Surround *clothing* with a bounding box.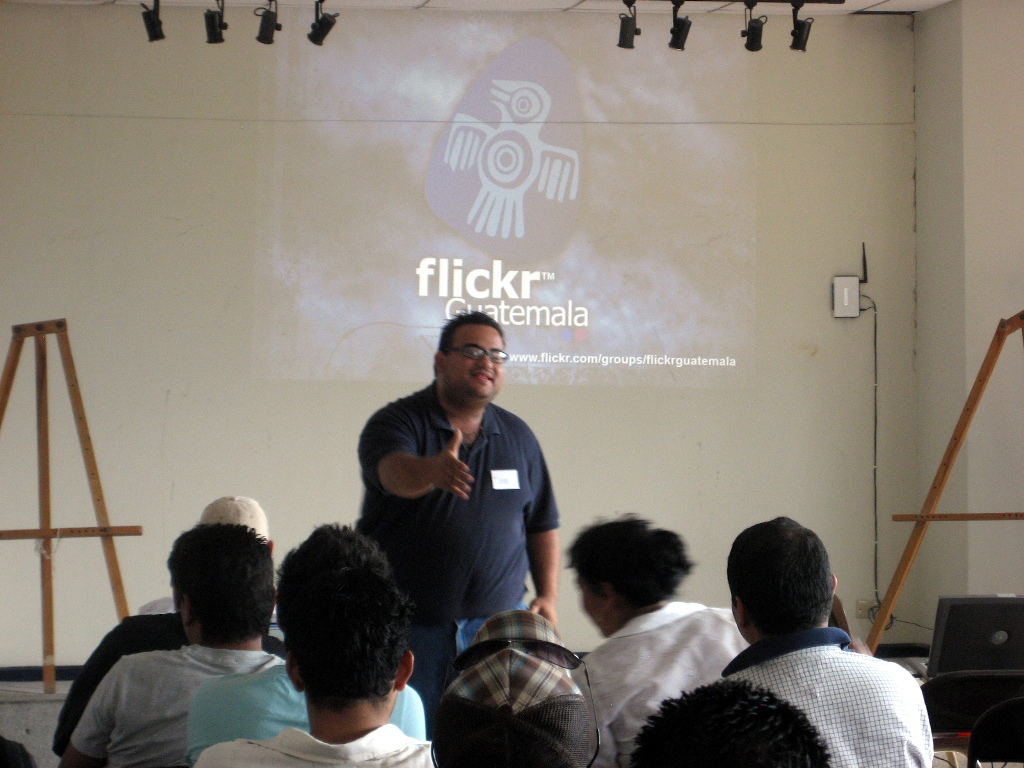
(left=422, top=605, right=599, bottom=767).
